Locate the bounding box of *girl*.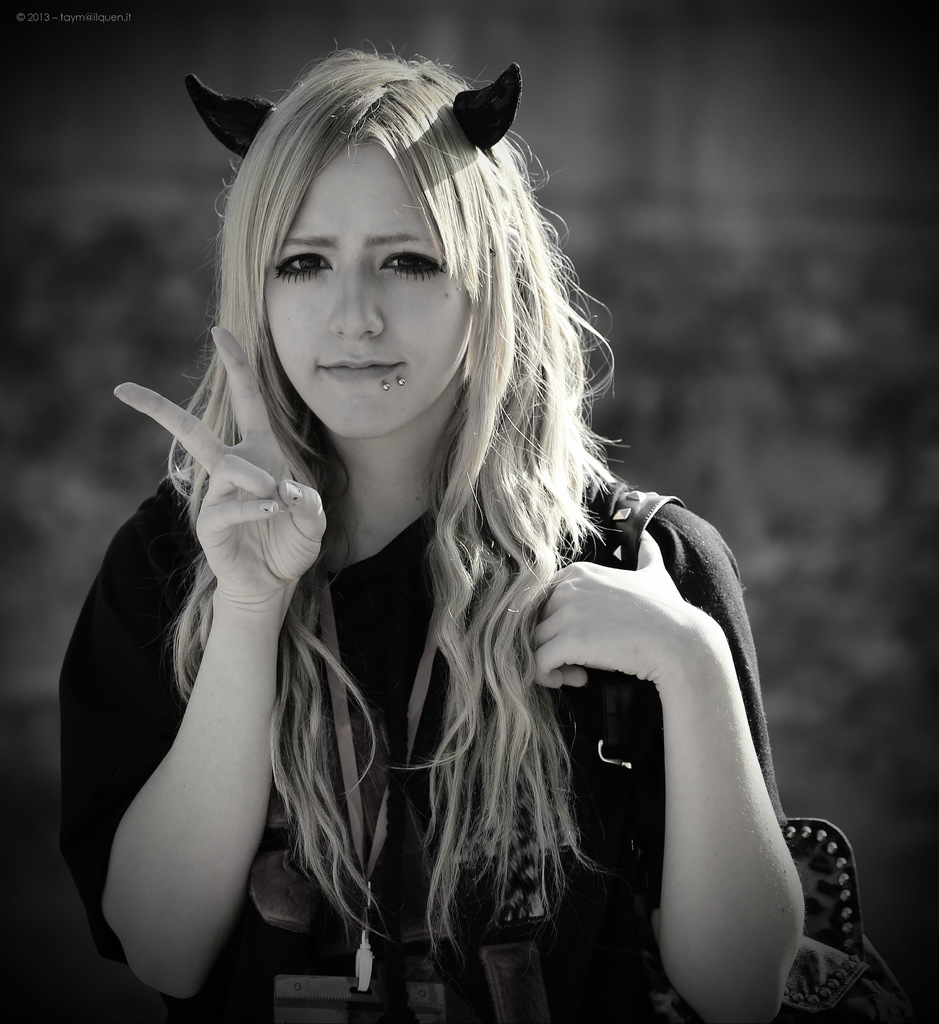
Bounding box: [55,35,805,1022].
